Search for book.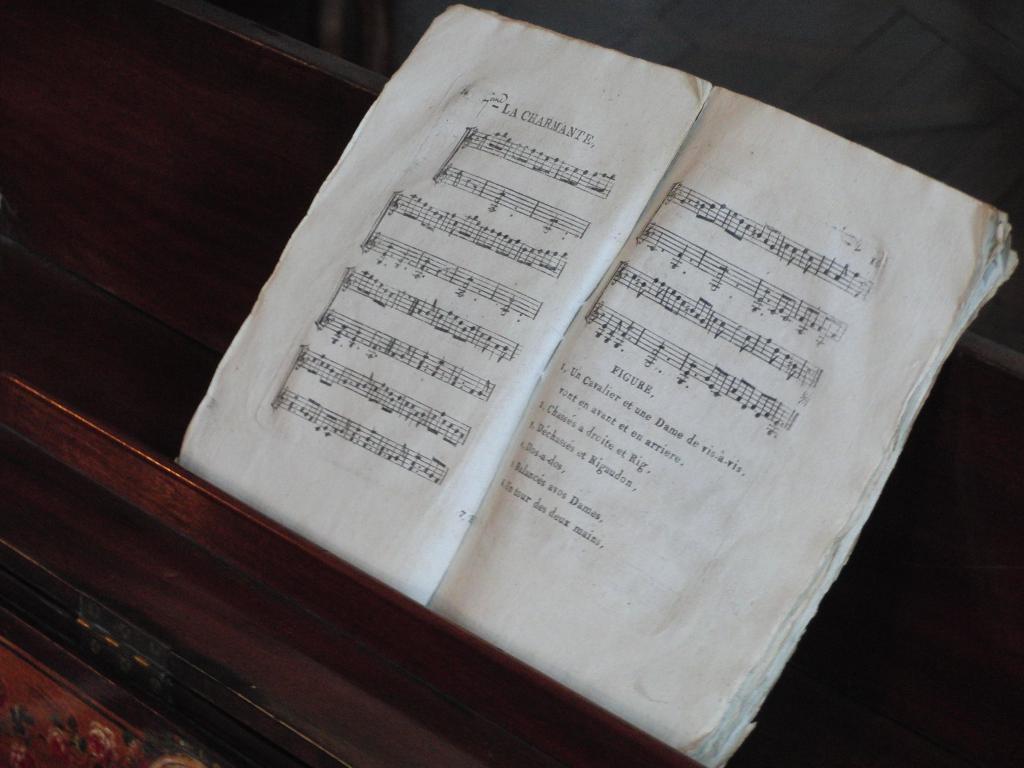
Found at [170, 4, 1023, 767].
